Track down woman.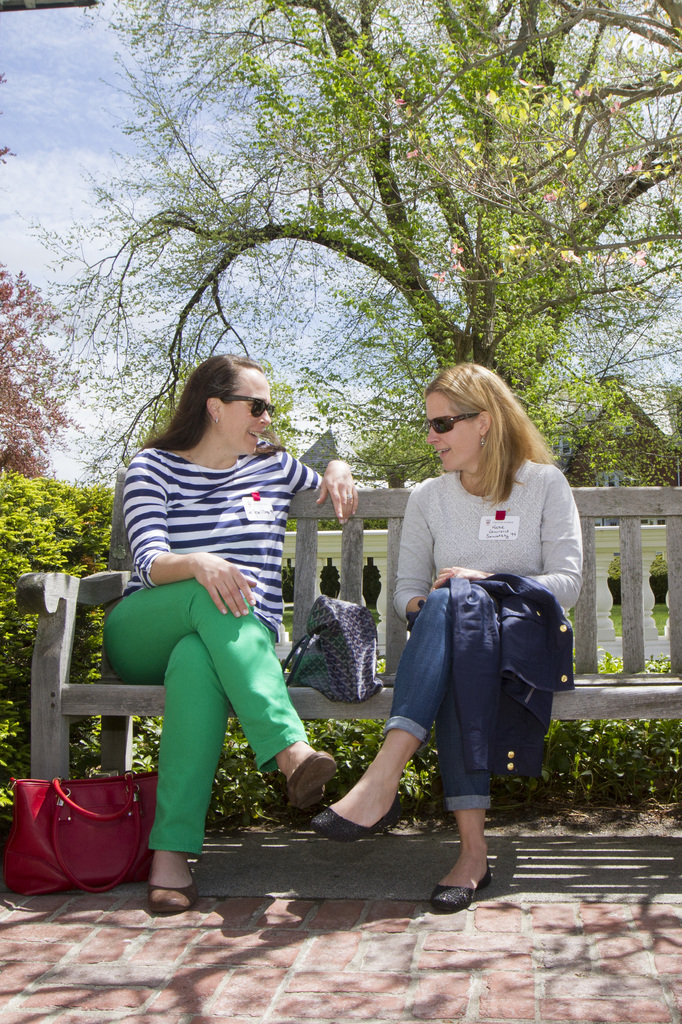
Tracked to {"x1": 309, "y1": 364, "x2": 583, "y2": 921}.
